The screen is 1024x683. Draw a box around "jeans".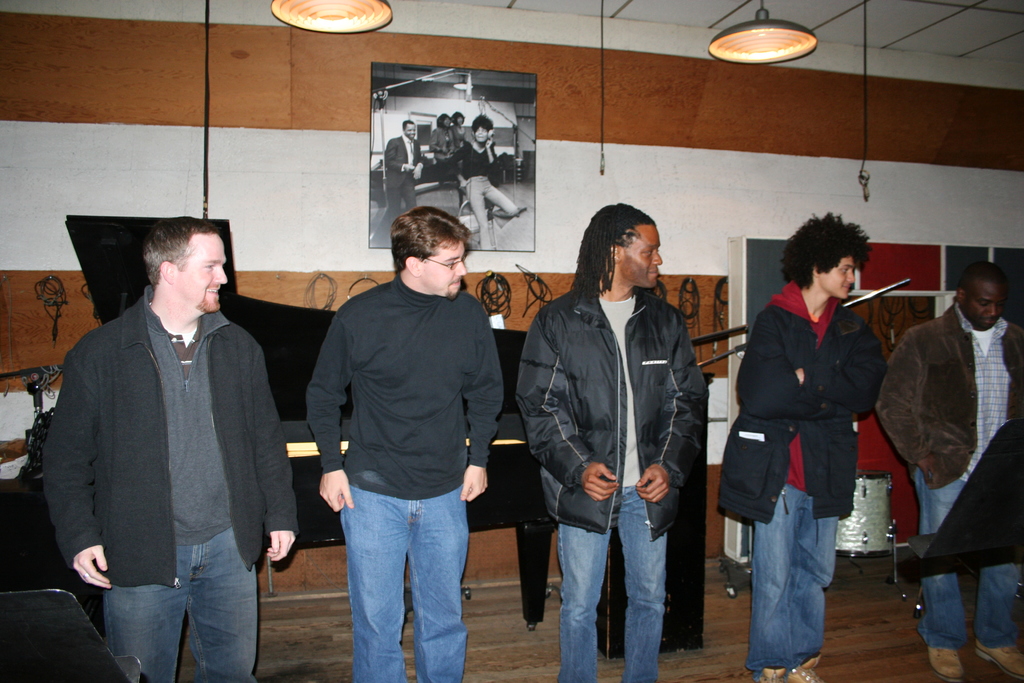
locate(557, 483, 666, 682).
